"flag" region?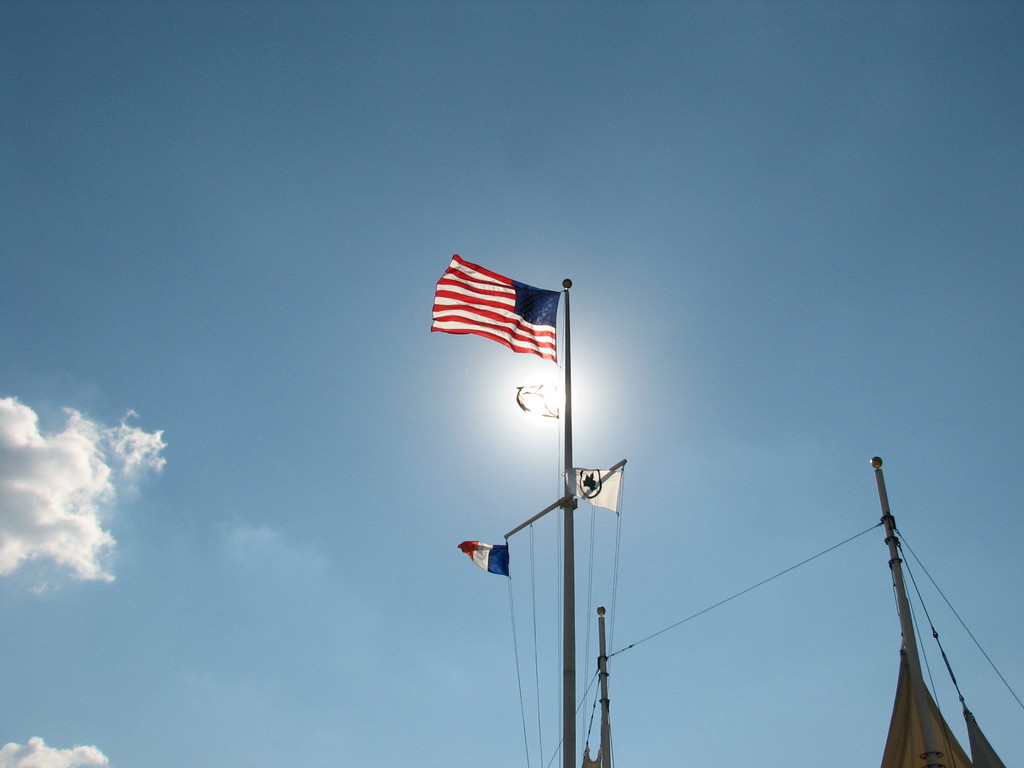
locate(455, 535, 512, 579)
